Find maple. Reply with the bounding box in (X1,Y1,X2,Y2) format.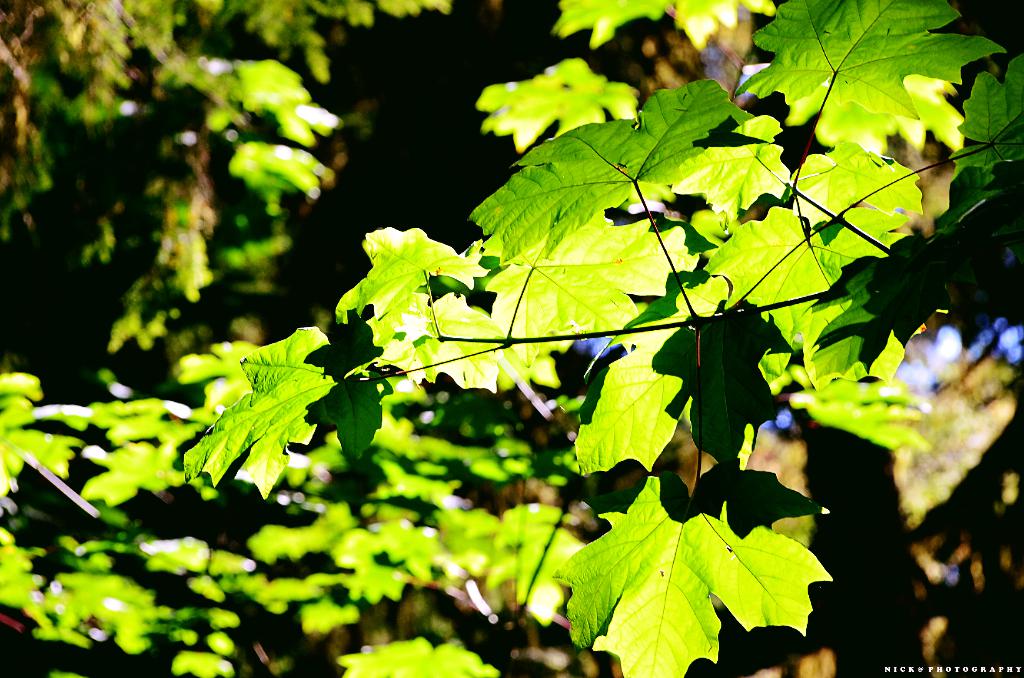
(757,0,998,167).
